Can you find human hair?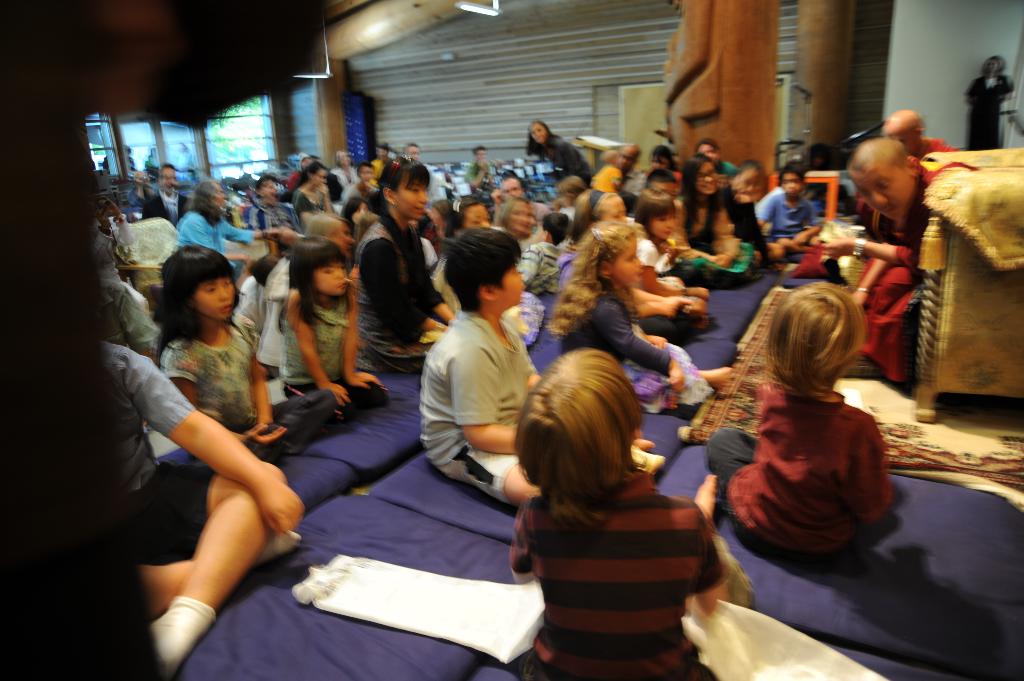
Yes, bounding box: {"x1": 374, "y1": 156, "x2": 432, "y2": 188}.
